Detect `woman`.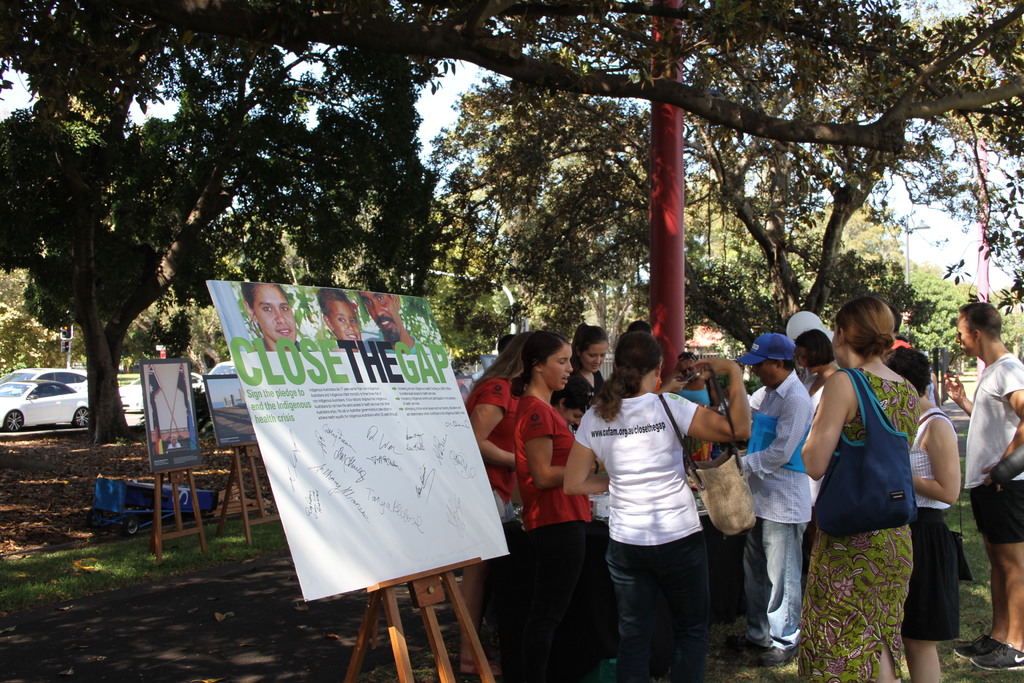
Detected at {"x1": 563, "y1": 325, "x2": 749, "y2": 682}.
